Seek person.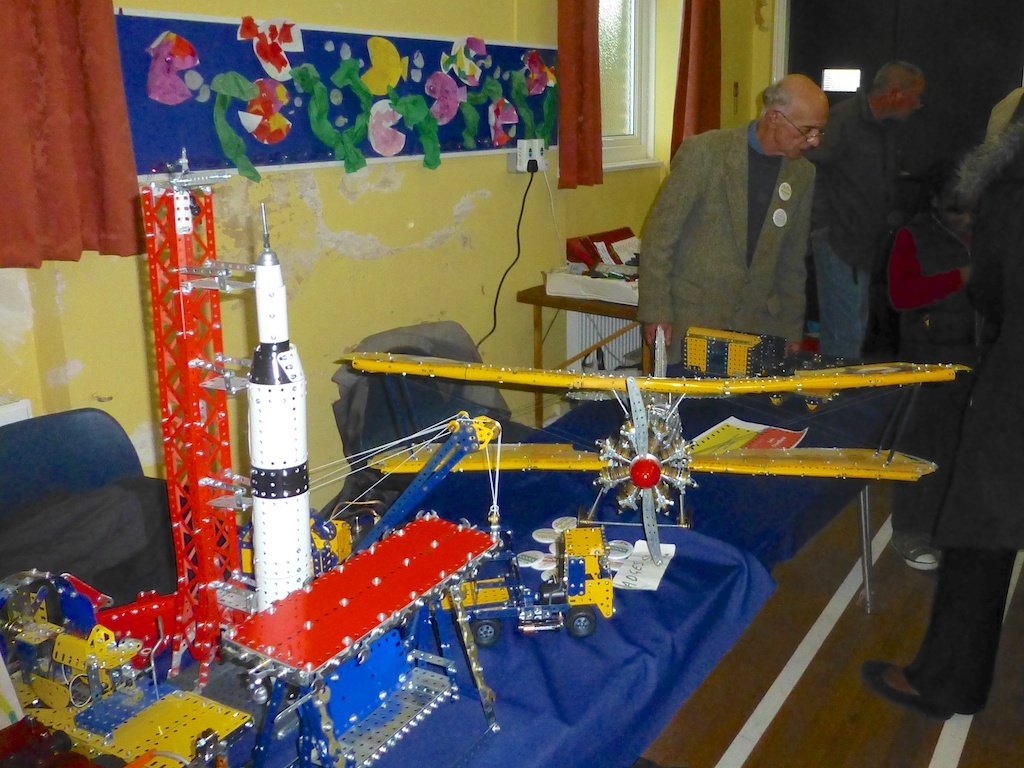
box=[882, 68, 1023, 573].
